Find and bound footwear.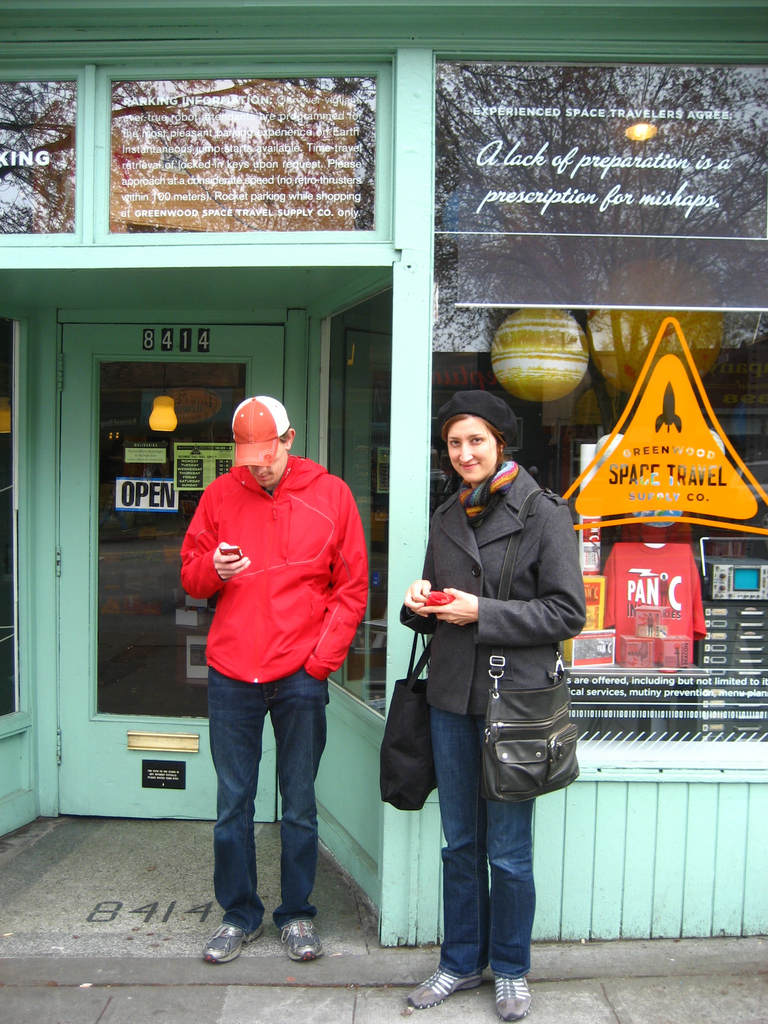
Bound: box(419, 935, 530, 1008).
